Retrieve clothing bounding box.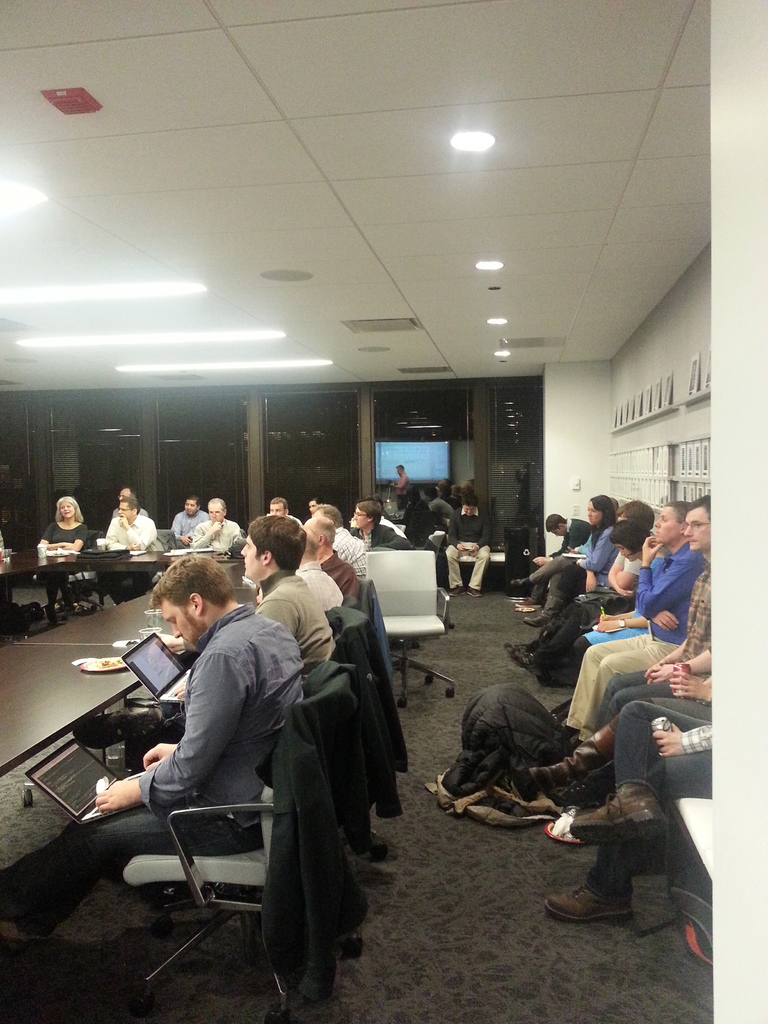
Bounding box: region(264, 514, 303, 525).
